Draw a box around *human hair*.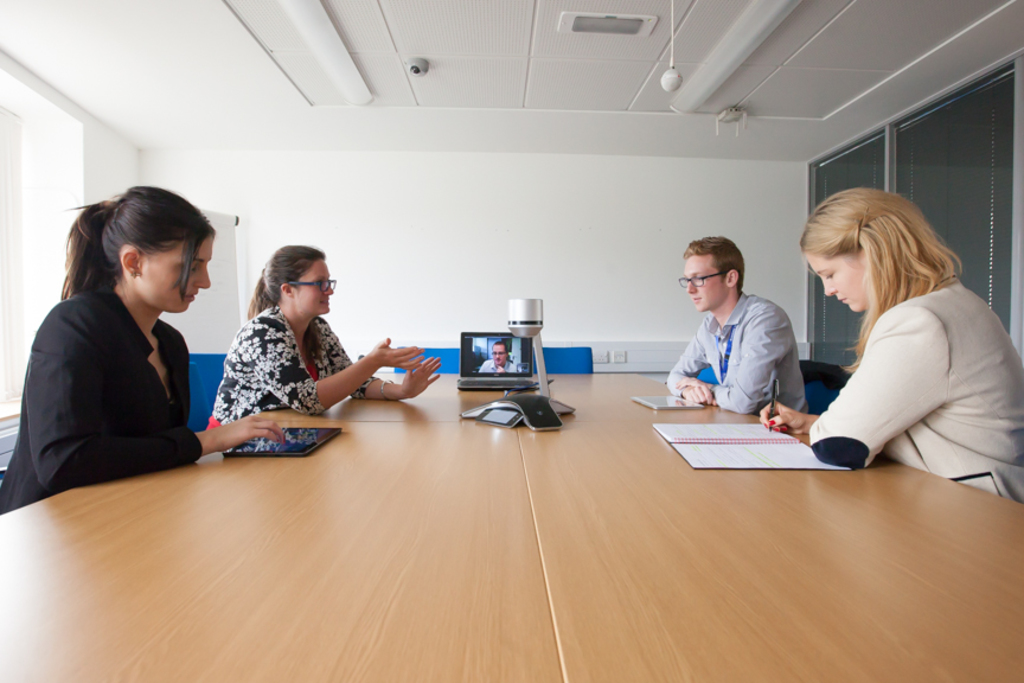
[678, 238, 745, 294].
